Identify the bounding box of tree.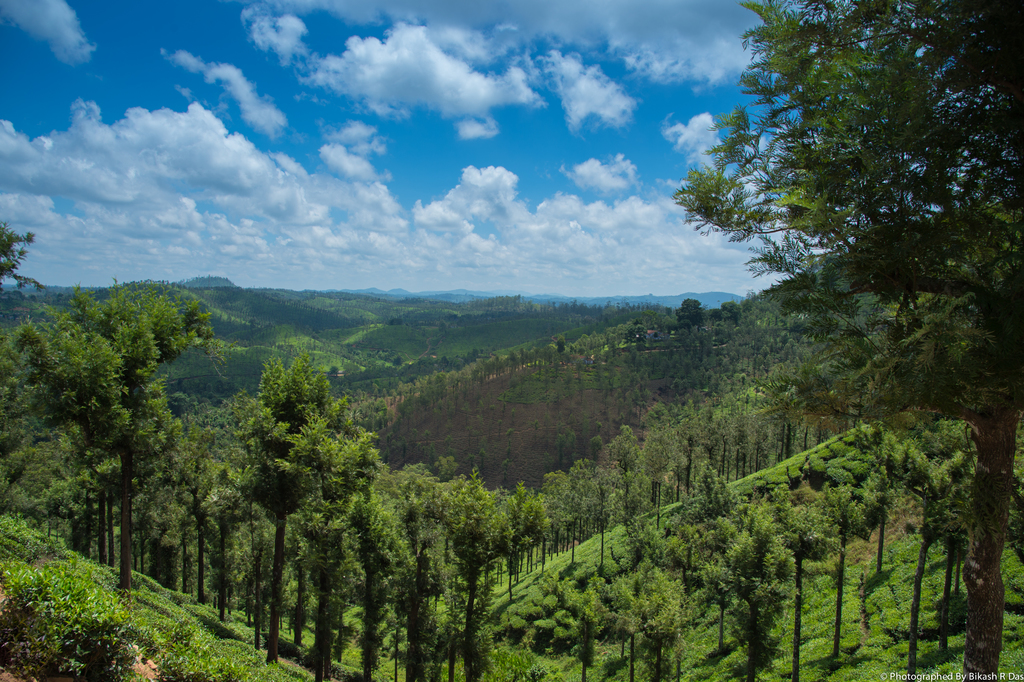
<region>453, 464, 496, 681</region>.
